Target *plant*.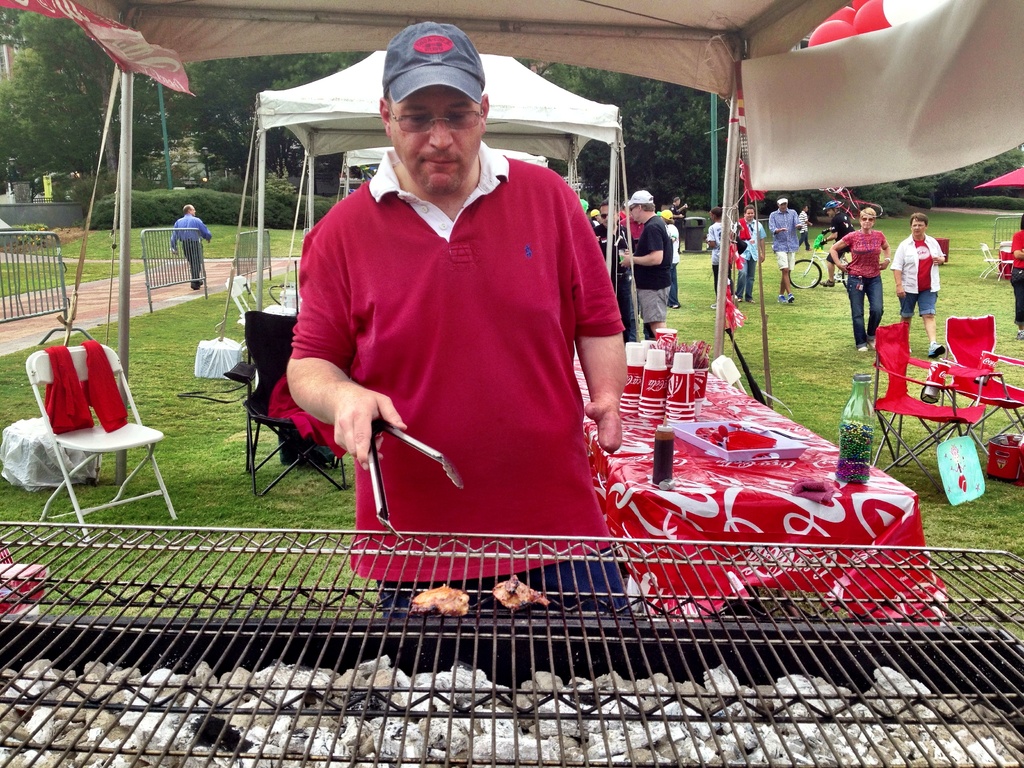
Target region: bbox=[903, 180, 949, 218].
